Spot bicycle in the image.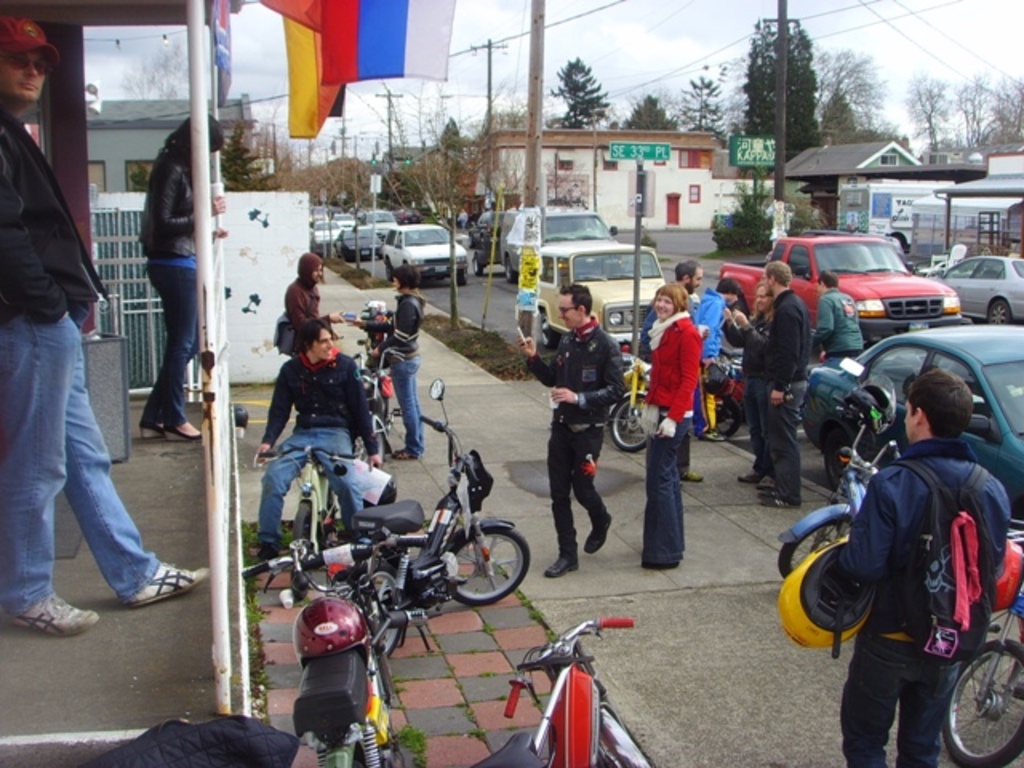
bicycle found at select_region(253, 440, 362, 555).
